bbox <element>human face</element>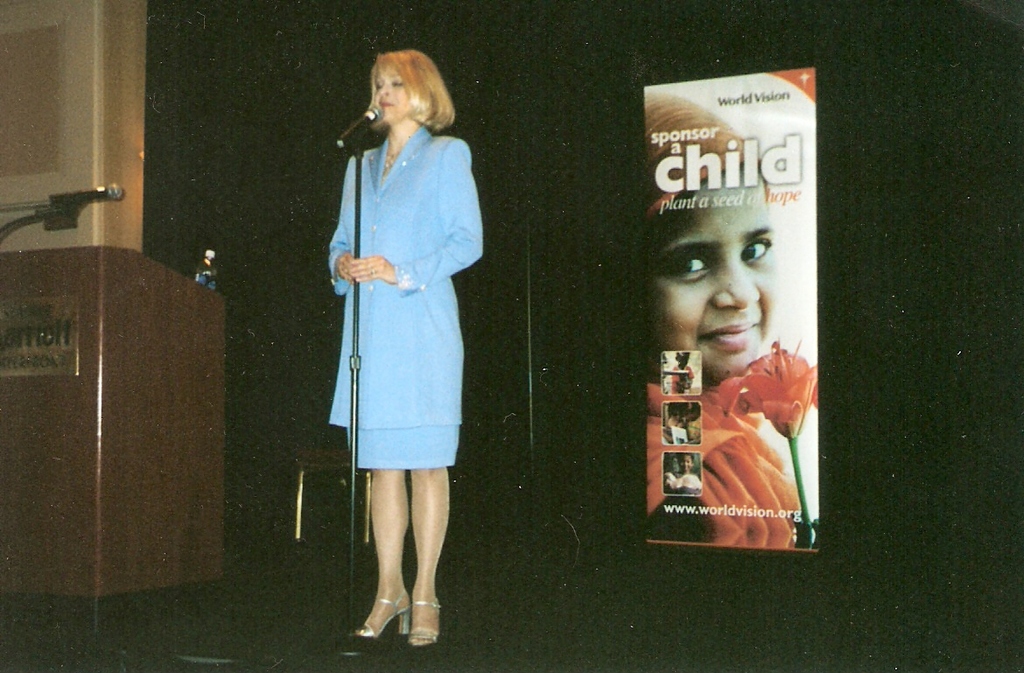
box=[679, 457, 692, 473]
